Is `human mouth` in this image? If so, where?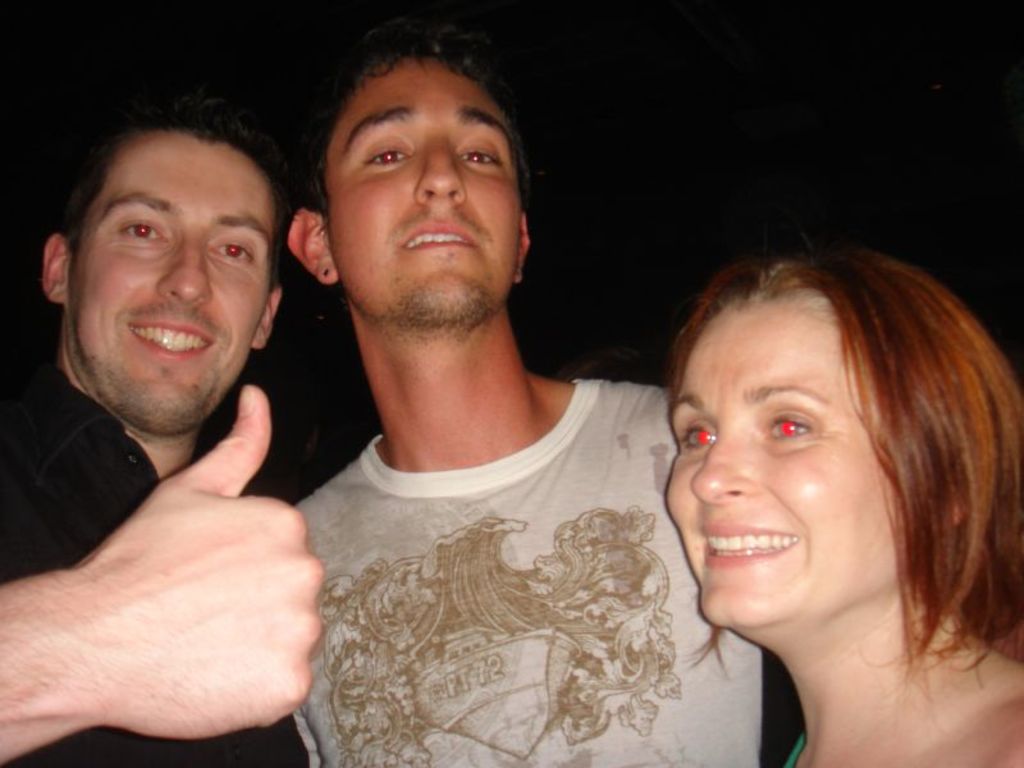
Yes, at {"left": 705, "top": 521, "right": 800, "bottom": 570}.
